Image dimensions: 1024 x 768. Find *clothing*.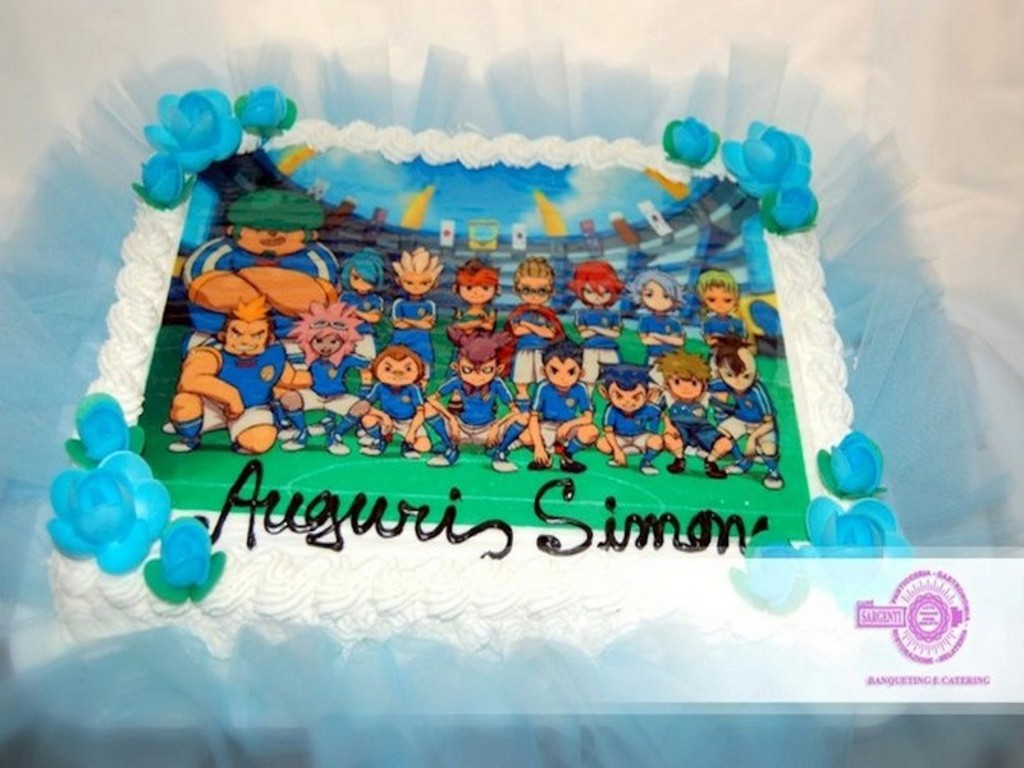
<bbox>503, 300, 567, 388</bbox>.
